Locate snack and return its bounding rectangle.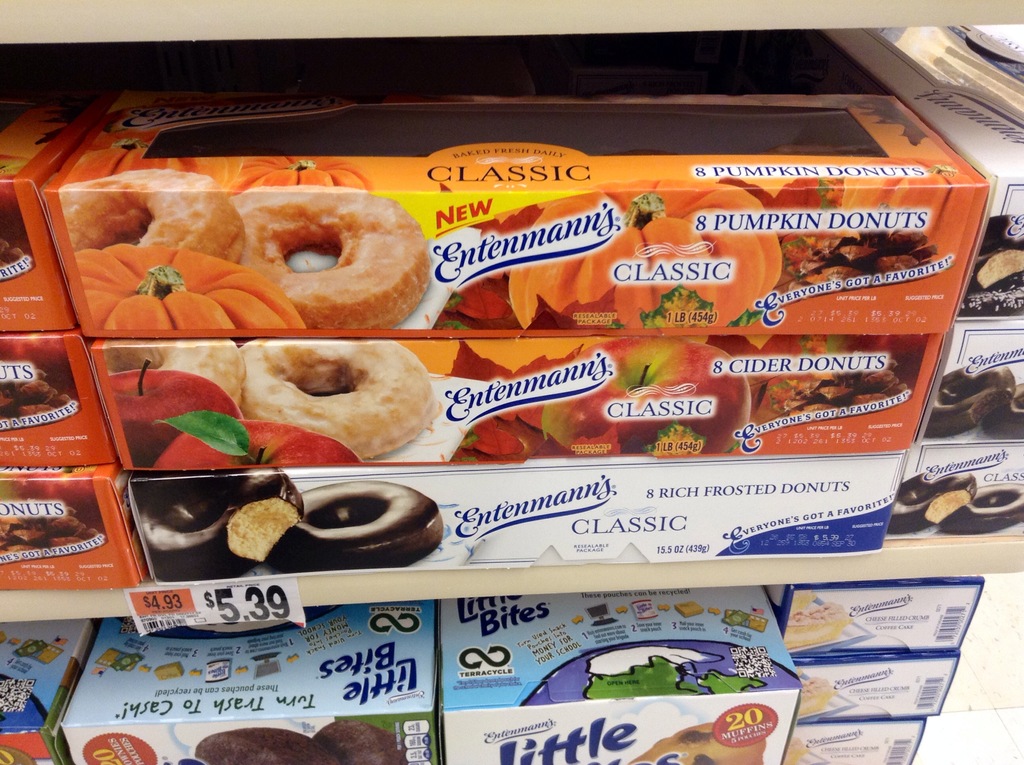
{"x1": 794, "y1": 213, "x2": 944, "y2": 297}.
